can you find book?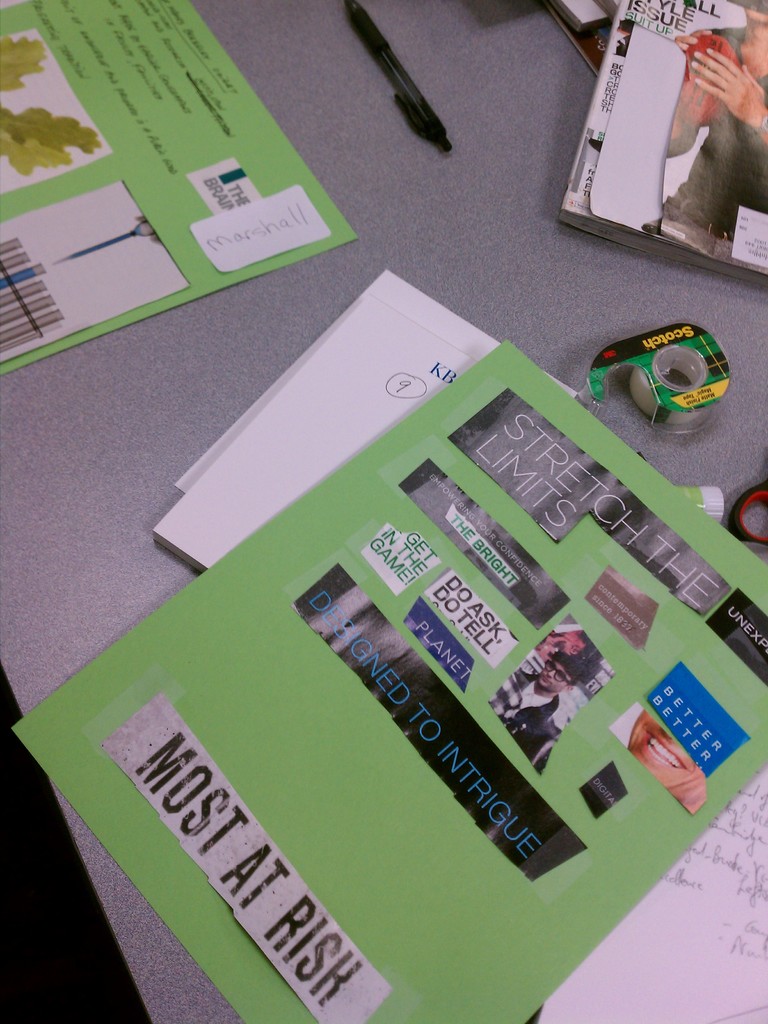
Yes, bounding box: <region>143, 266, 586, 573</region>.
